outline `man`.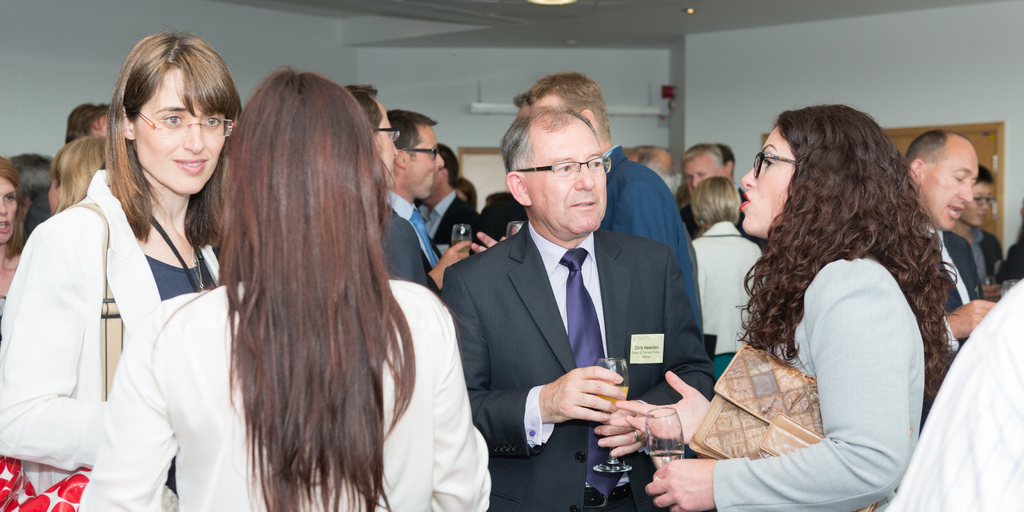
Outline: {"left": 901, "top": 134, "right": 997, "bottom": 362}.
